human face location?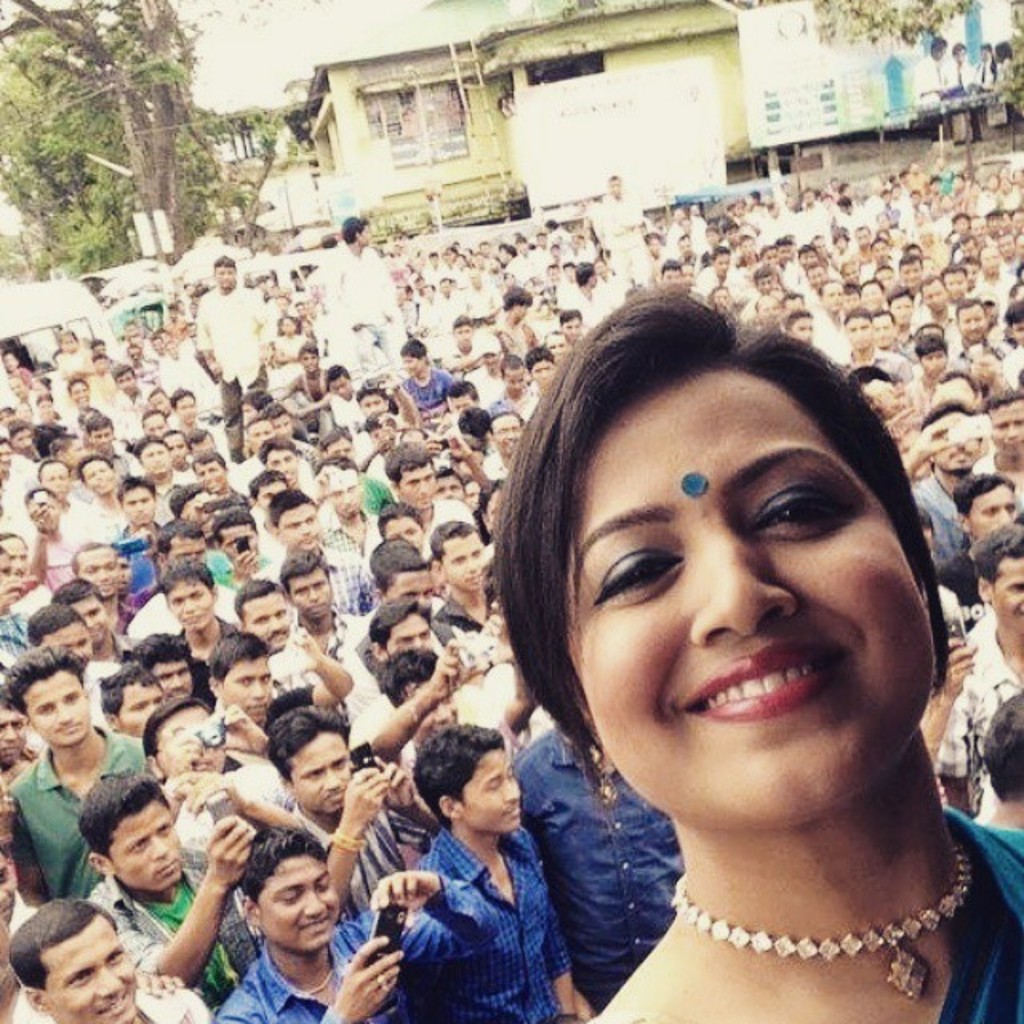
region(891, 298, 912, 325)
